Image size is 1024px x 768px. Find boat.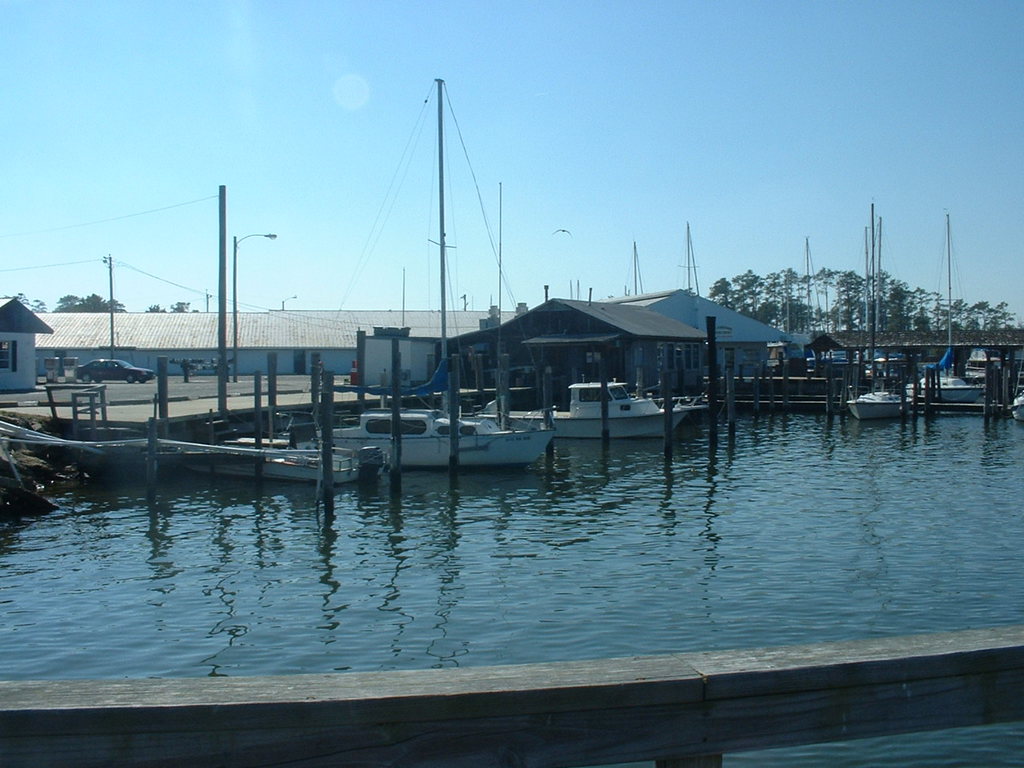
bbox=[905, 214, 986, 402].
